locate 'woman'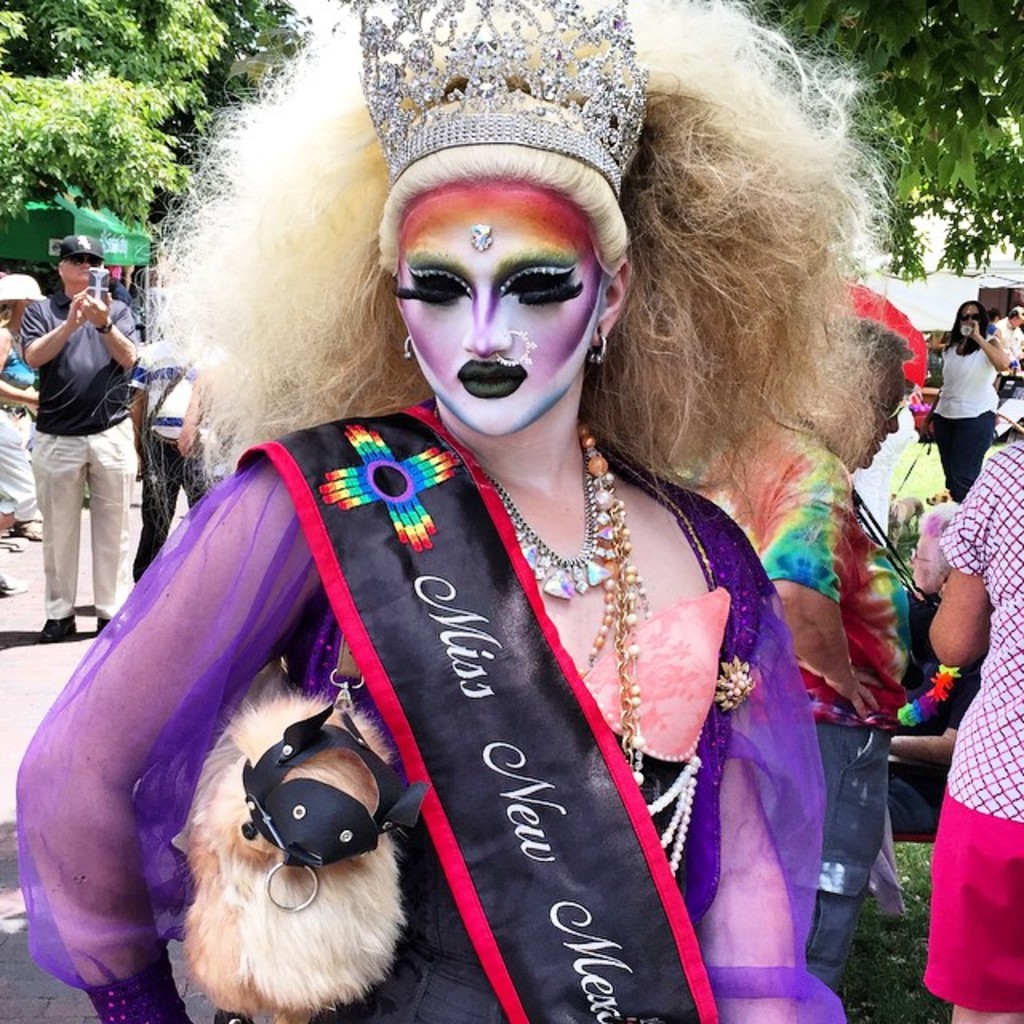
(x1=757, y1=317, x2=915, y2=1008)
